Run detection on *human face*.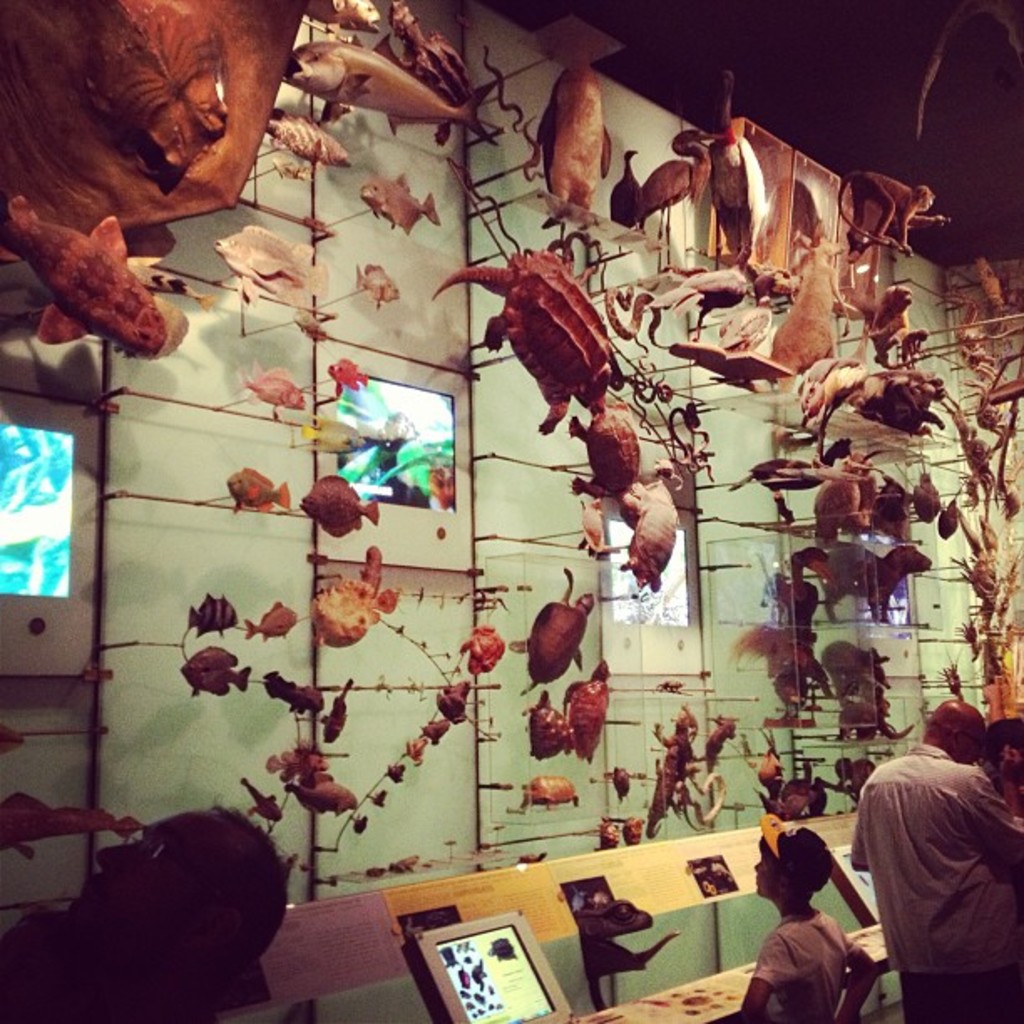
Result: (750, 850, 788, 892).
